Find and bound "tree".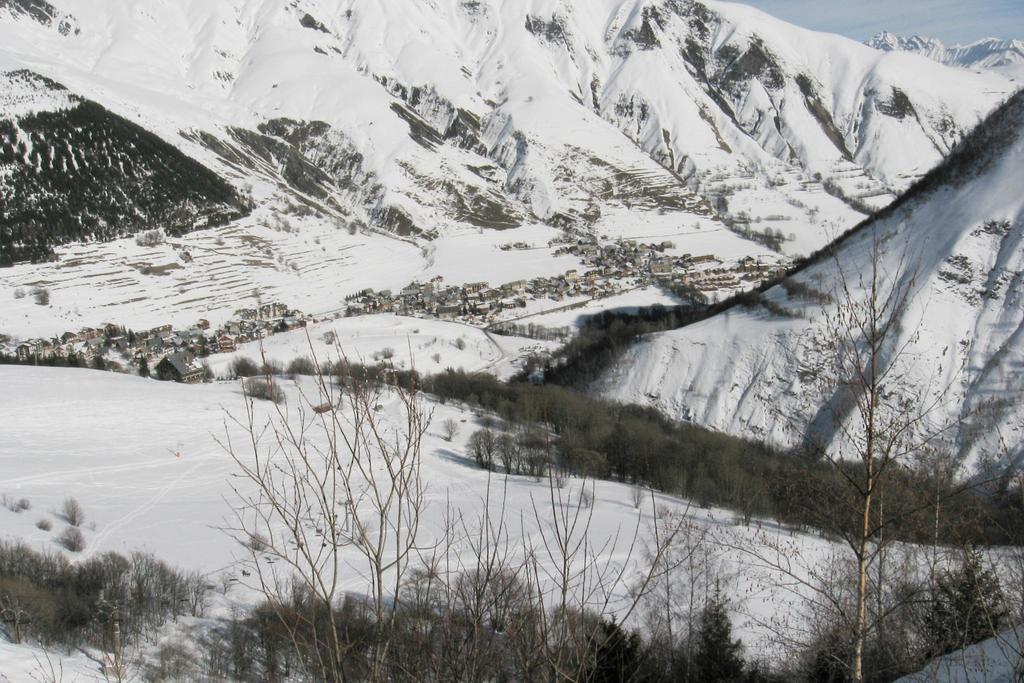
Bound: locate(451, 336, 470, 350).
